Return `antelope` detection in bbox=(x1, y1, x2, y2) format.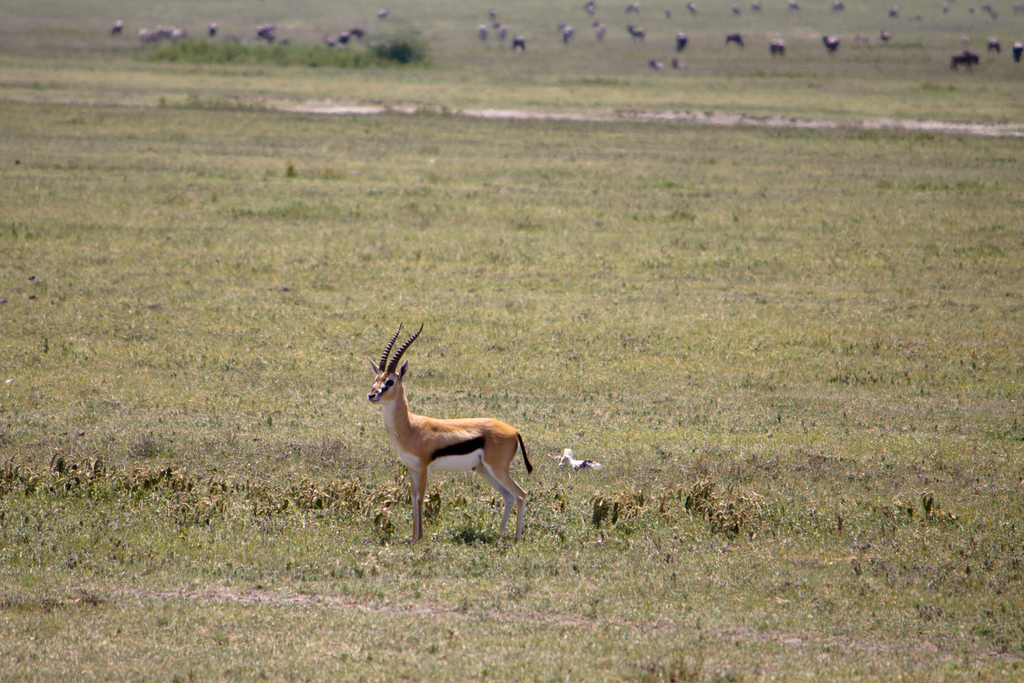
bbox=(365, 322, 534, 538).
